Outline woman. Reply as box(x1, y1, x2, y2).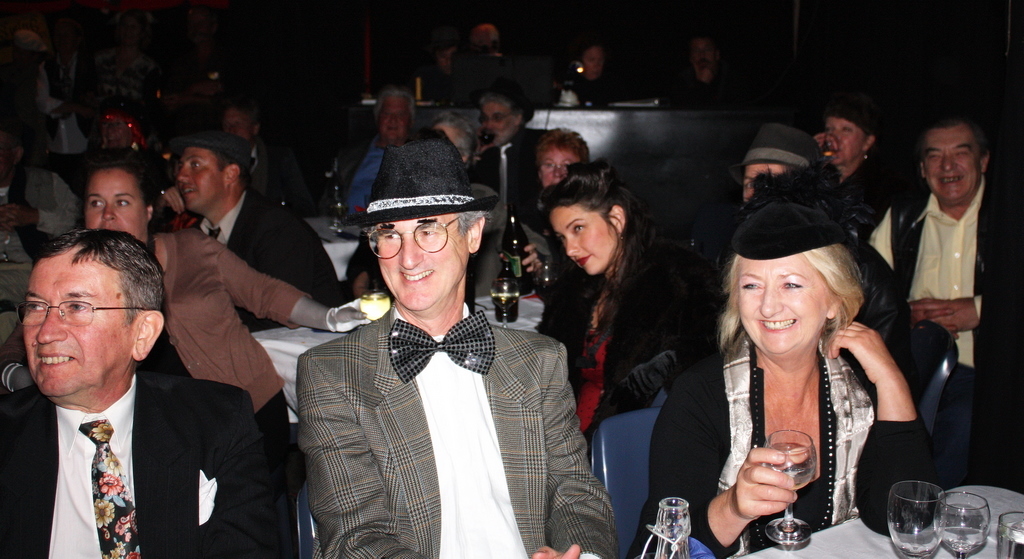
box(535, 129, 597, 207).
